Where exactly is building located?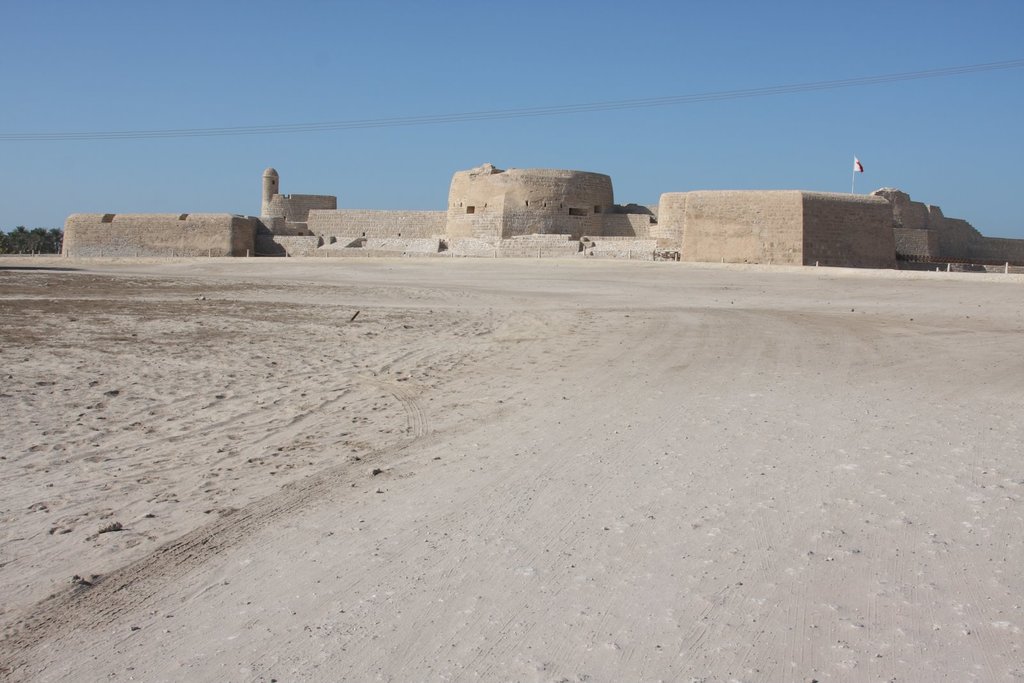
Its bounding box is select_region(440, 165, 616, 232).
